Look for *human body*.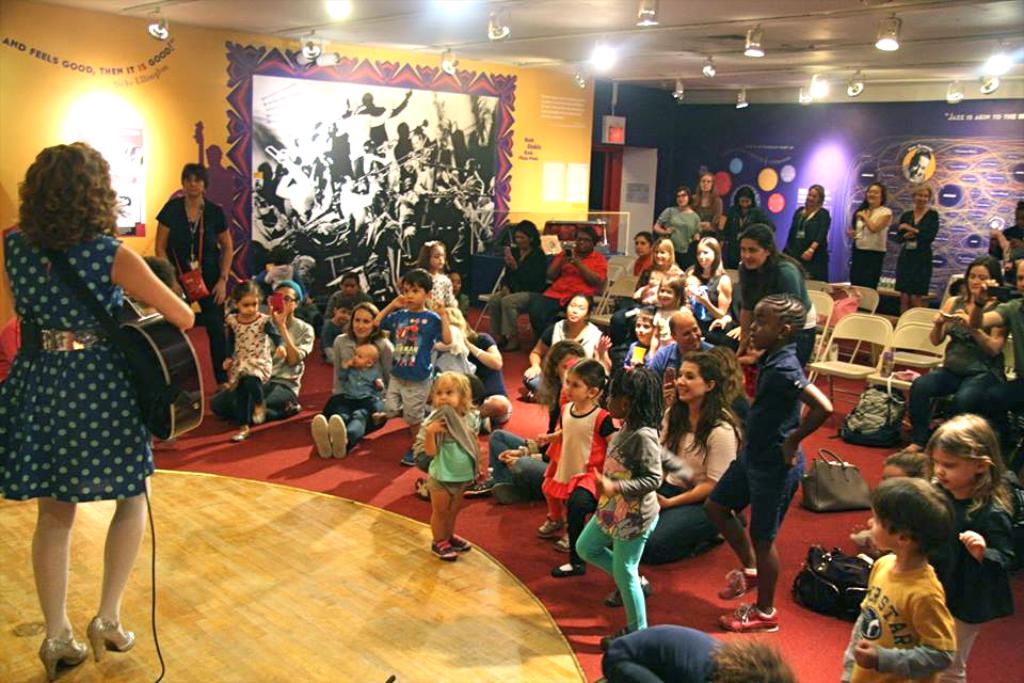
Found: (left=896, top=209, right=942, bottom=313).
